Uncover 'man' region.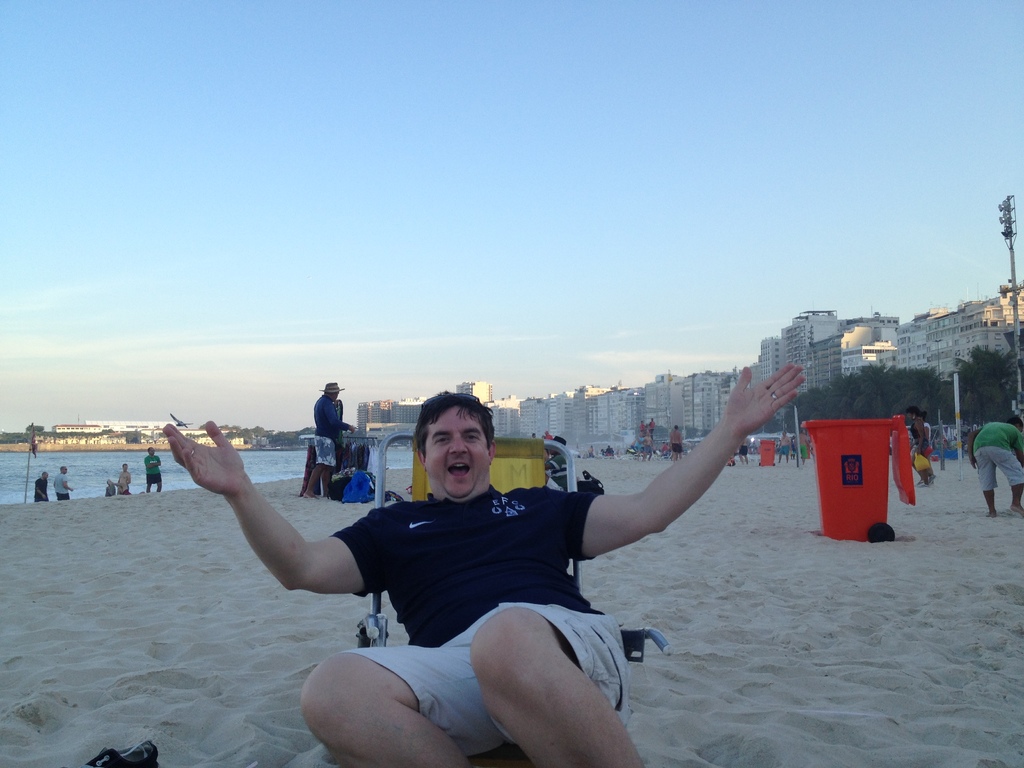
Uncovered: (51, 465, 74, 500).
